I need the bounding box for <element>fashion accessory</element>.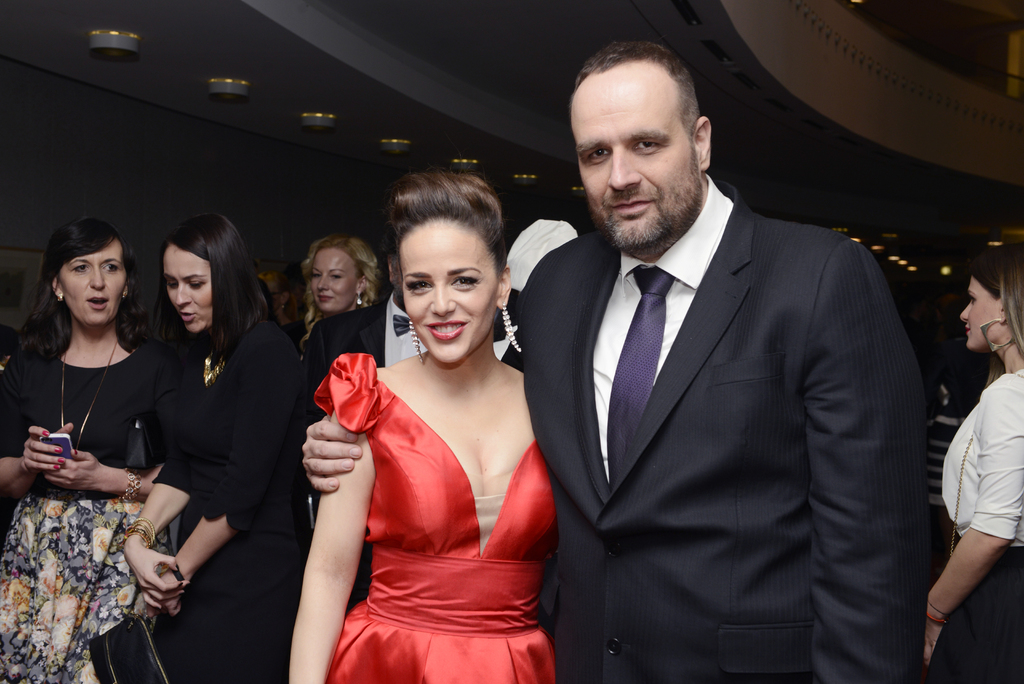
Here it is: {"left": 98, "top": 585, "right": 178, "bottom": 683}.
